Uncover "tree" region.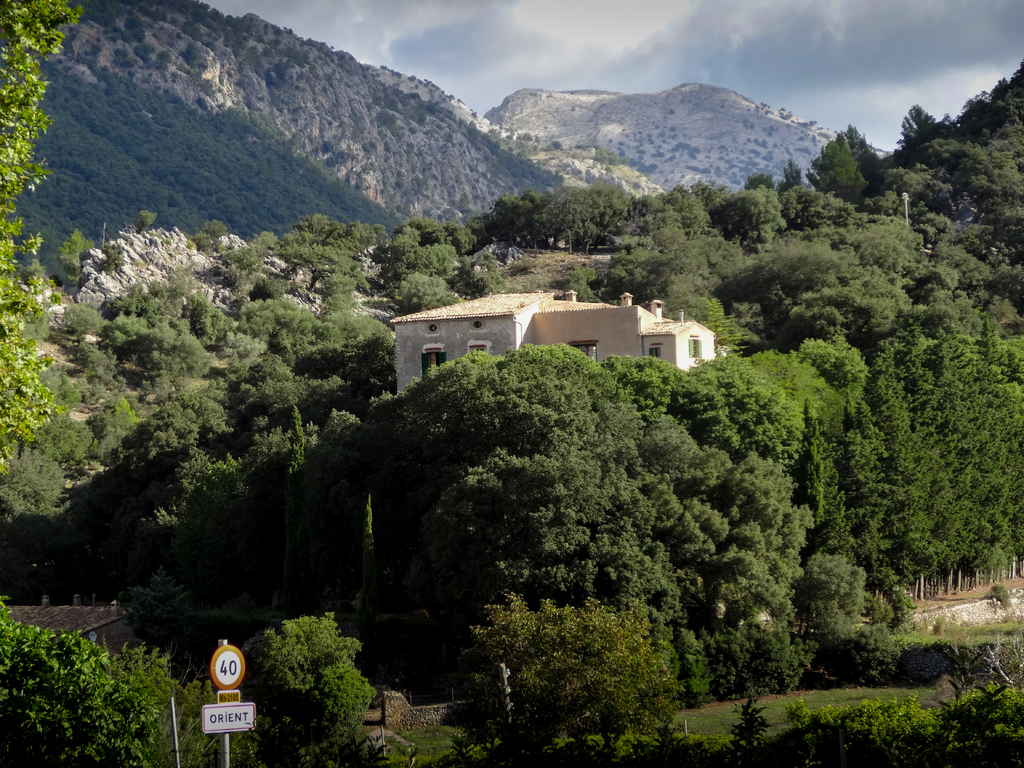
Uncovered: <box>852,120,884,195</box>.
